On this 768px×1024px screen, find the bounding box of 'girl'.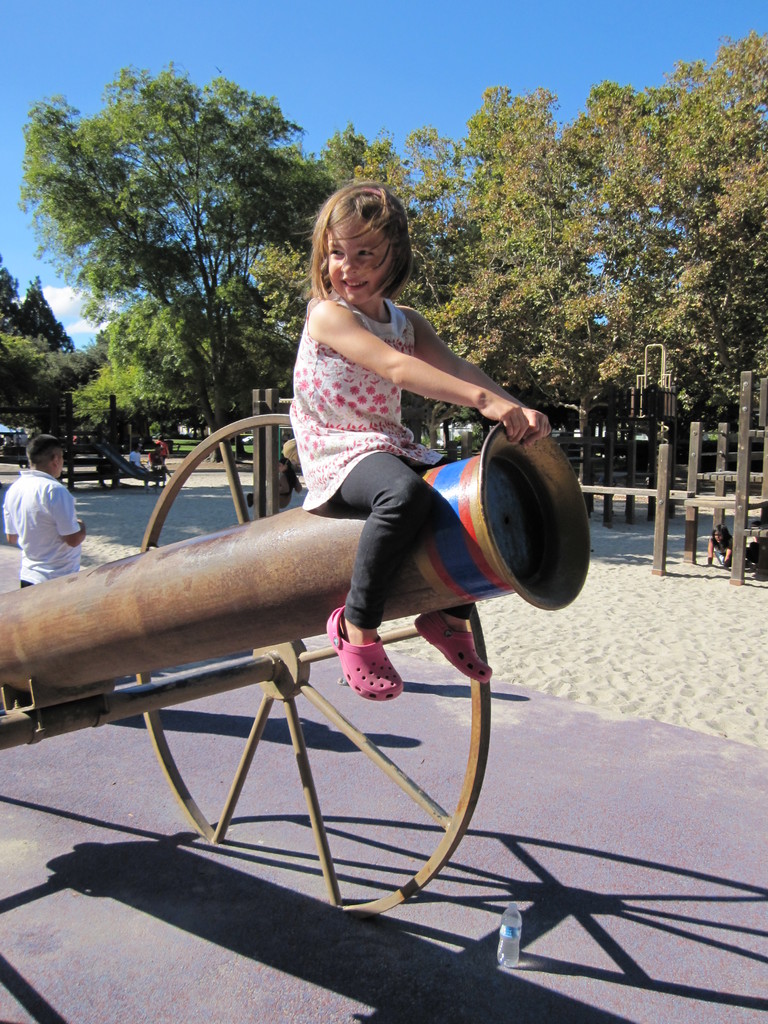
Bounding box: bbox(282, 182, 545, 710).
